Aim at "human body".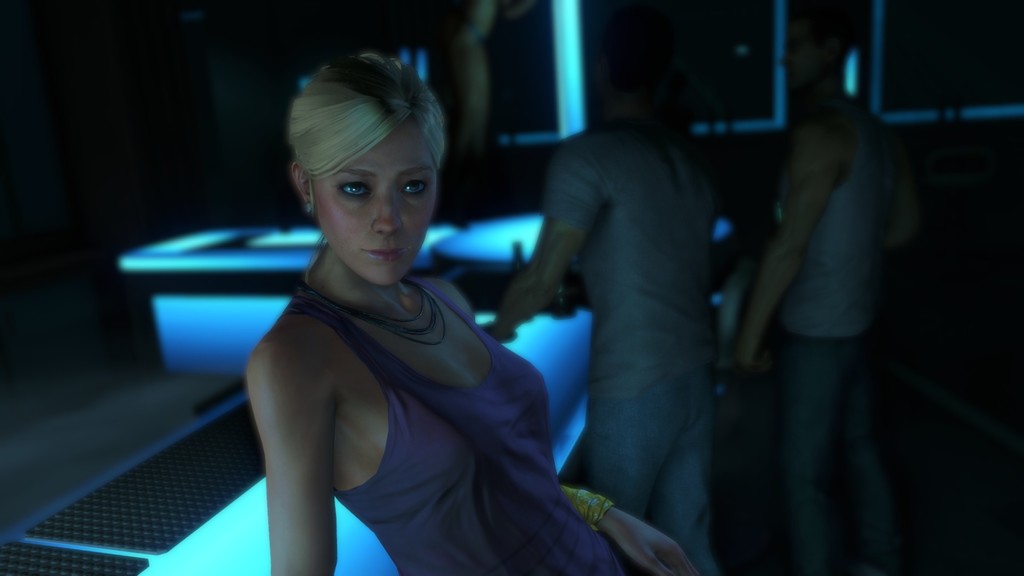
Aimed at 225:68:573:570.
